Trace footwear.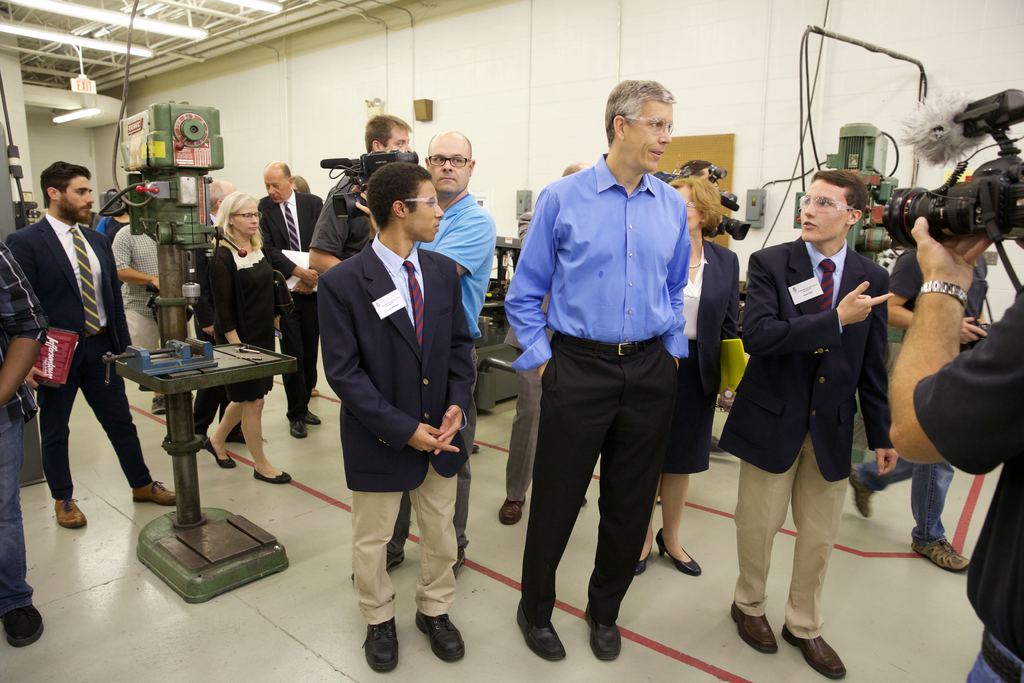
Traced to [left=730, top=602, right=777, bottom=650].
